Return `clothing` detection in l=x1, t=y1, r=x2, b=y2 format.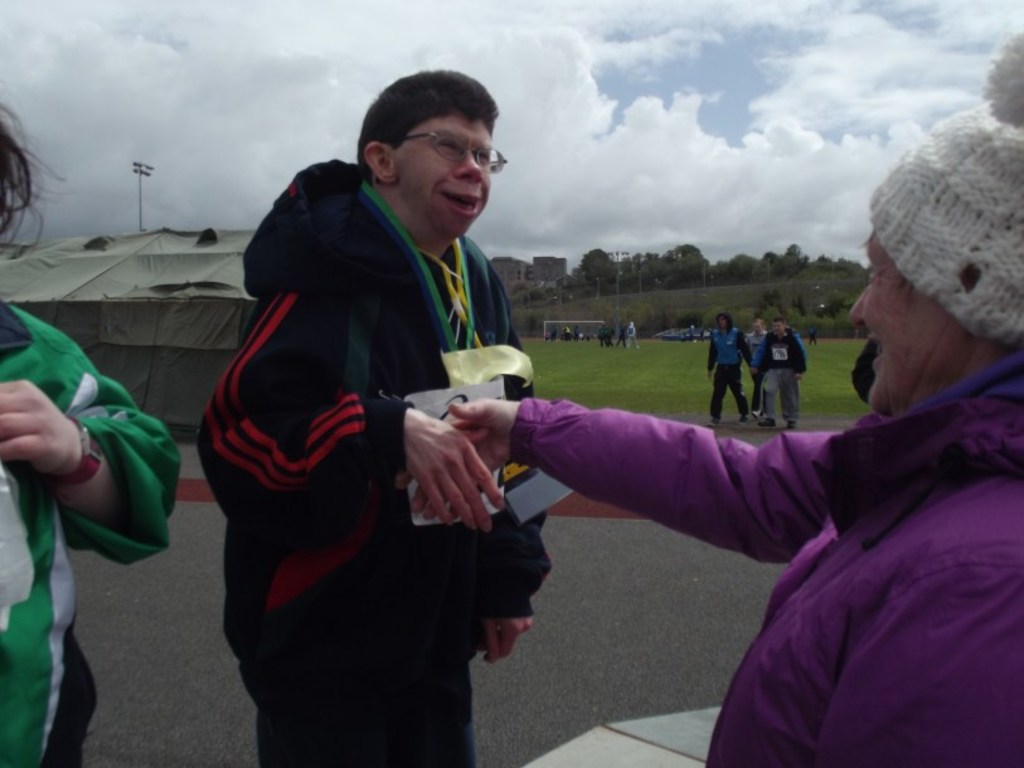
l=193, t=154, r=555, b=767.
